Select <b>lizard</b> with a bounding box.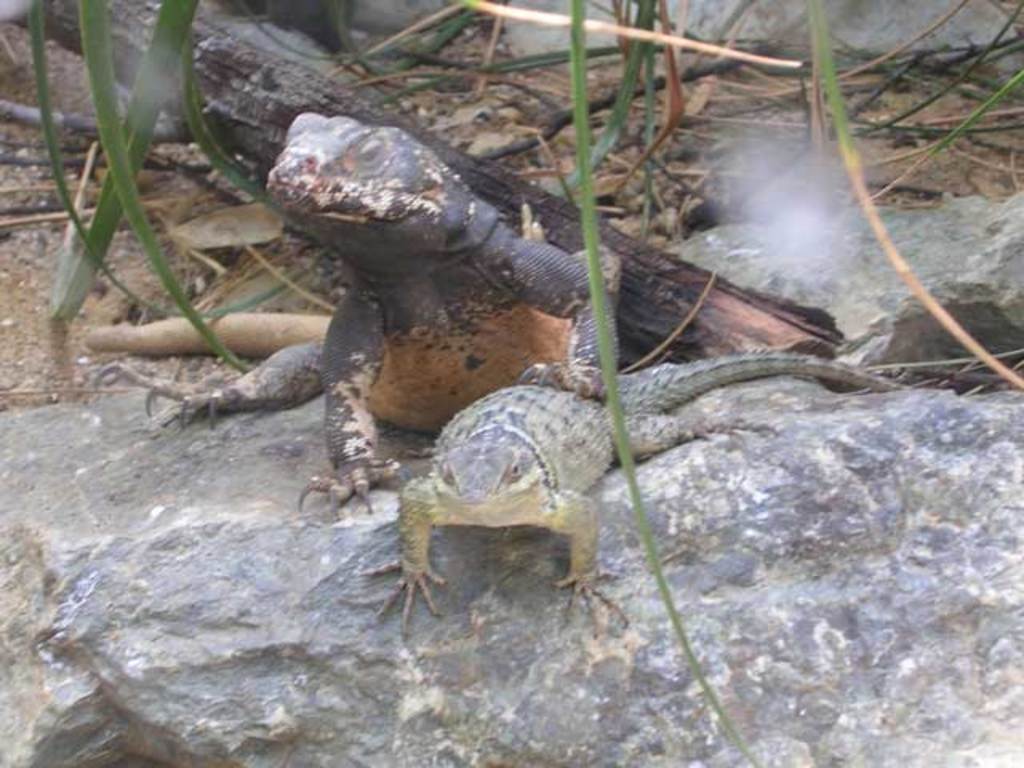
{"left": 77, "top": 106, "right": 664, "bottom": 542}.
